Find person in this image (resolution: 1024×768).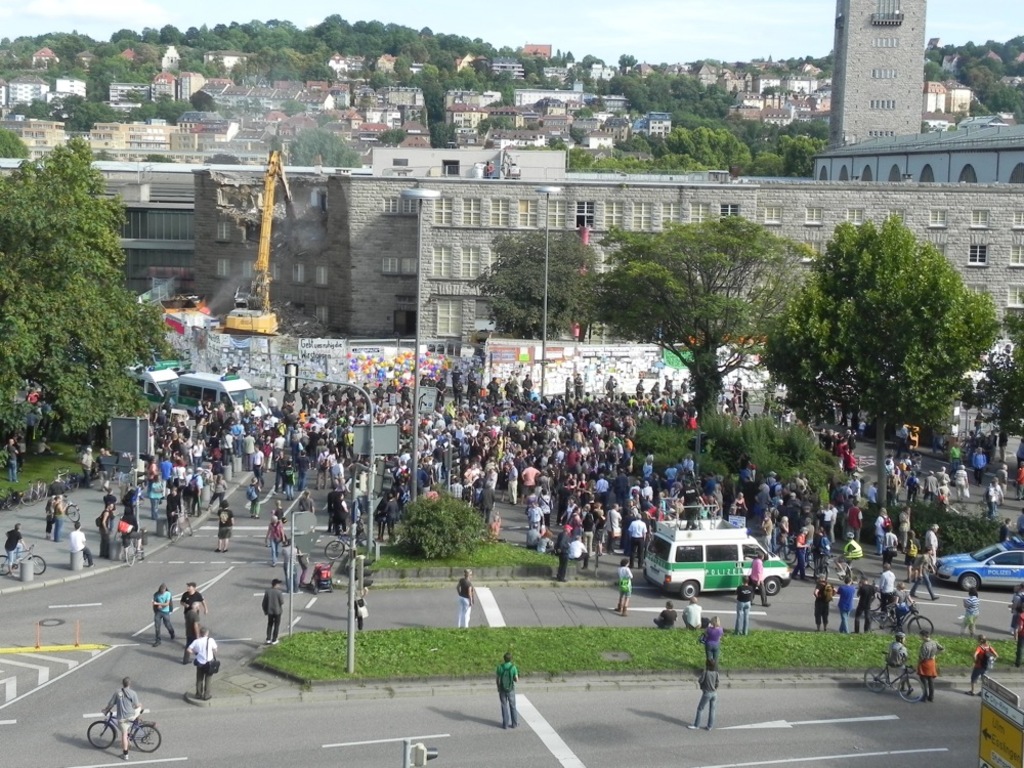
<region>270, 512, 283, 569</region>.
